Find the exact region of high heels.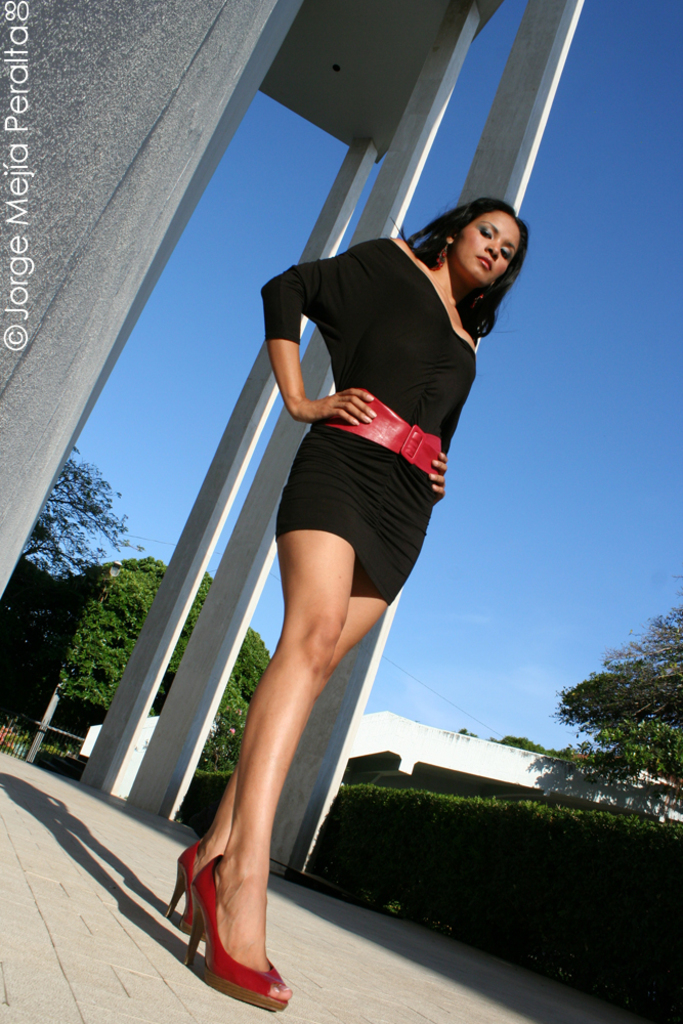
Exact region: box(156, 820, 301, 1010).
